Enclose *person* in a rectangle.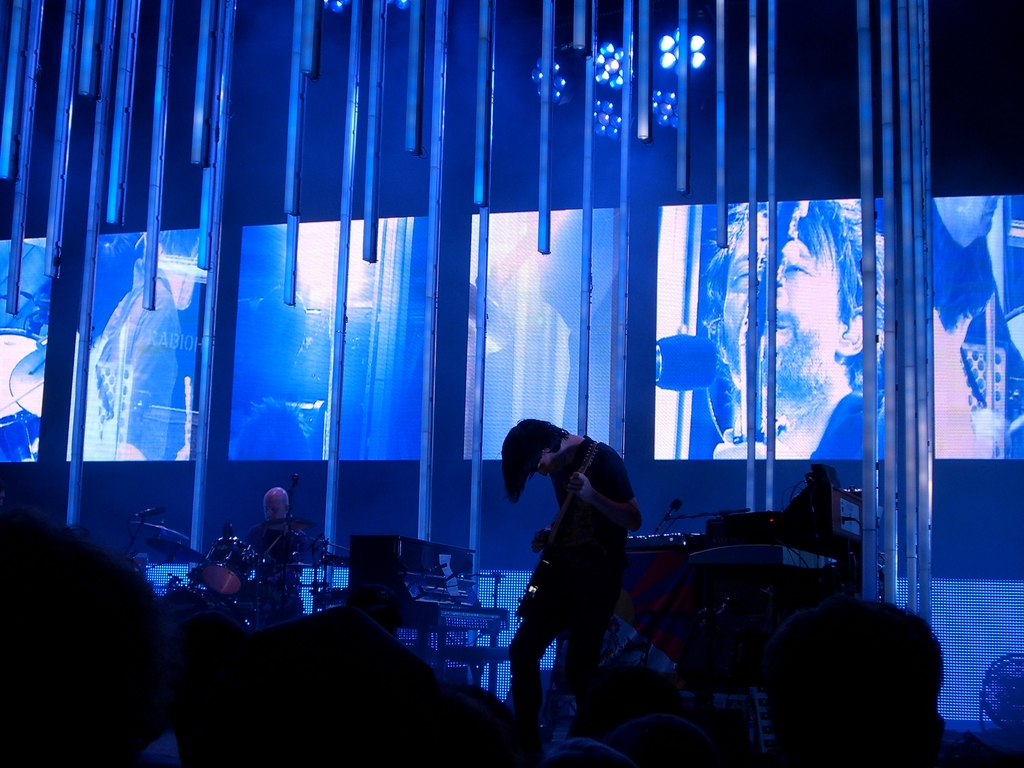
x1=758 y1=596 x2=947 y2=767.
